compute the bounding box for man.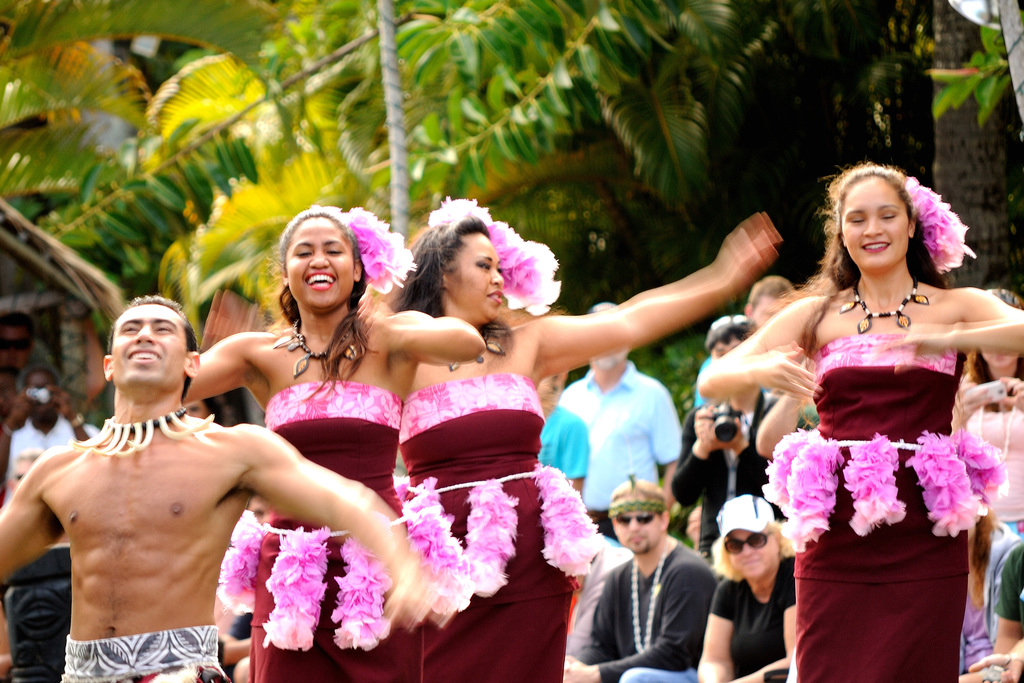
BBox(561, 300, 688, 539).
